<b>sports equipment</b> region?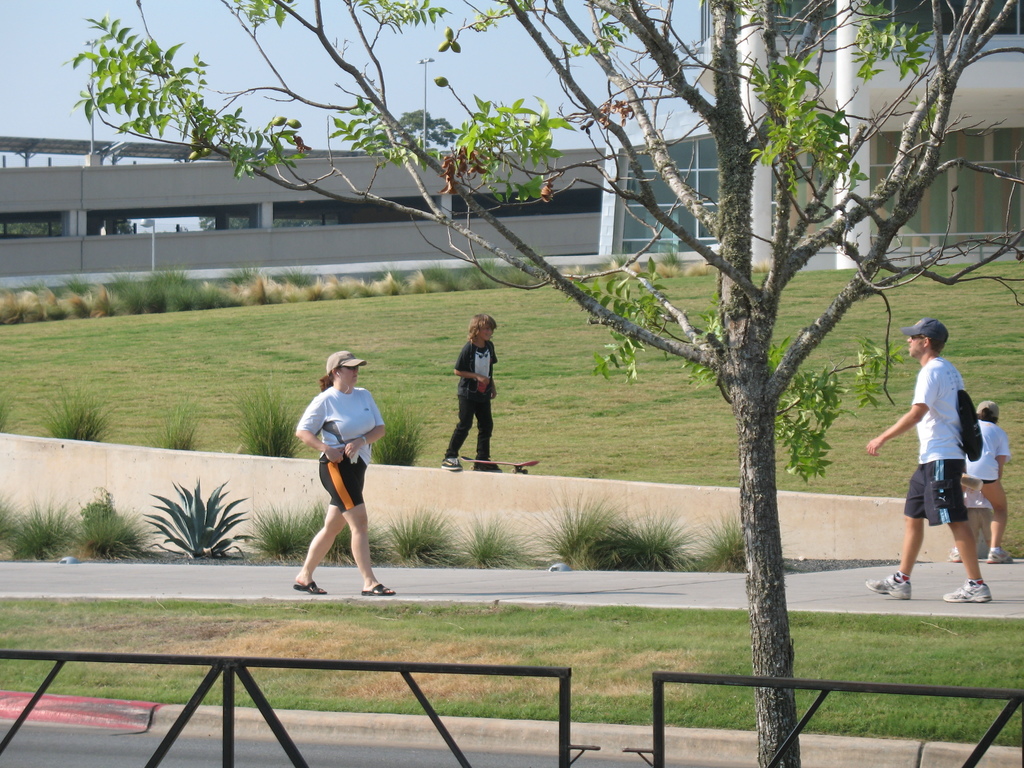
(x1=472, y1=461, x2=500, y2=472)
